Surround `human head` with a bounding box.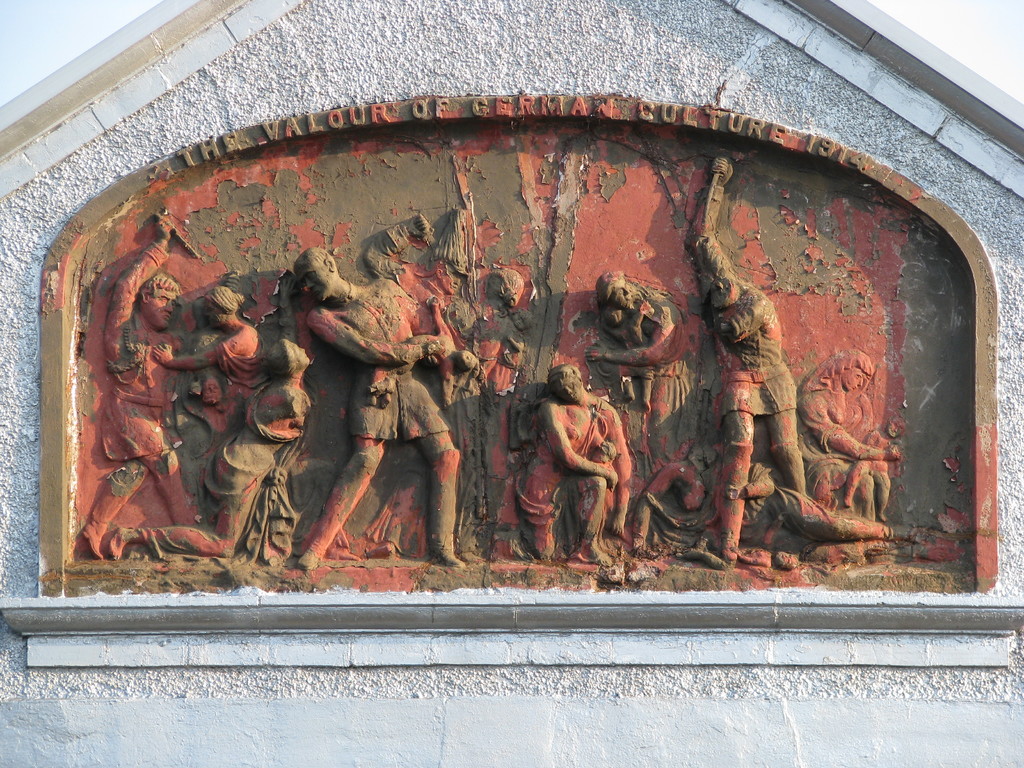
pyautogui.locateOnScreen(606, 276, 636, 308).
